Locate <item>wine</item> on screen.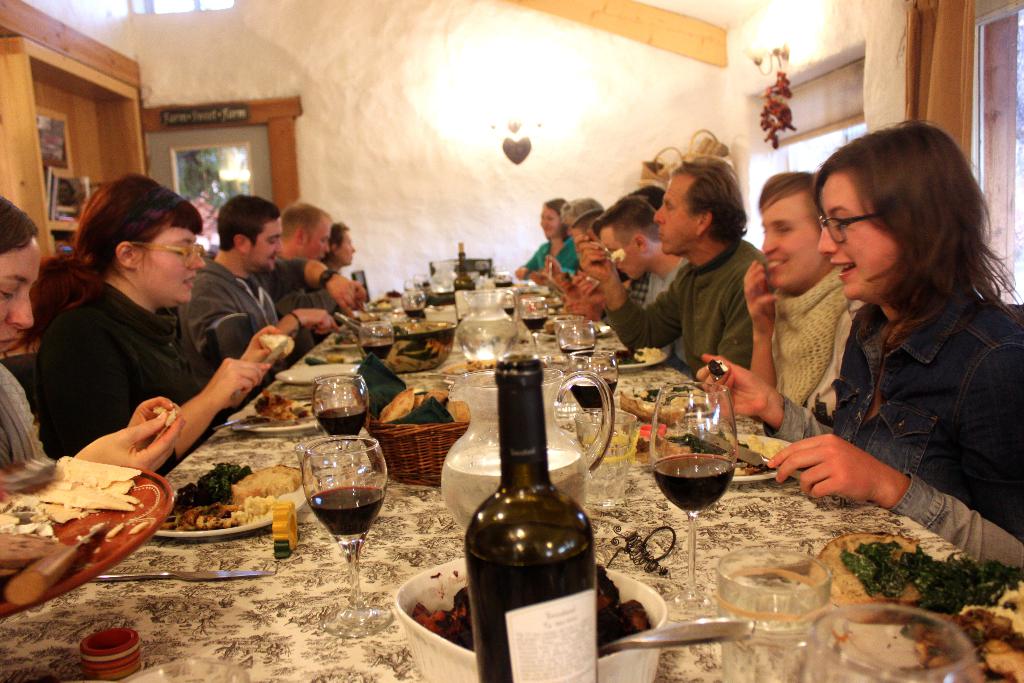
On screen at {"left": 296, "top": 482, "right": 387, "bottom": 537}.
